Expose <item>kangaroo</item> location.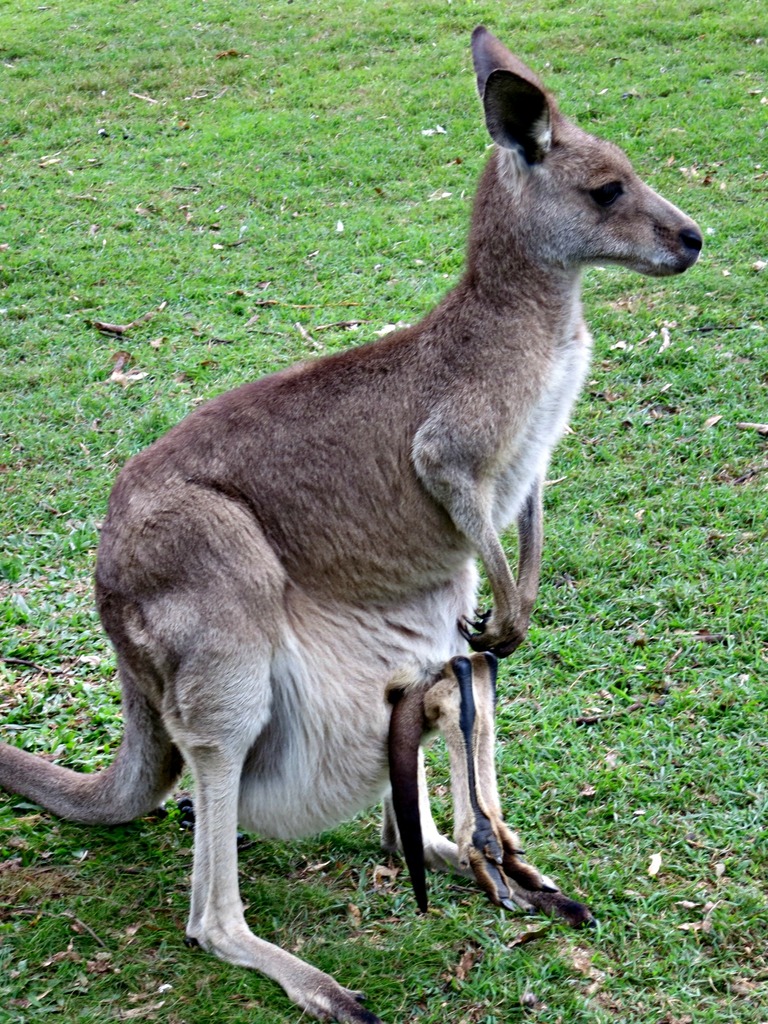
Exposed at bbox=[0, 28, 703, 1023].
